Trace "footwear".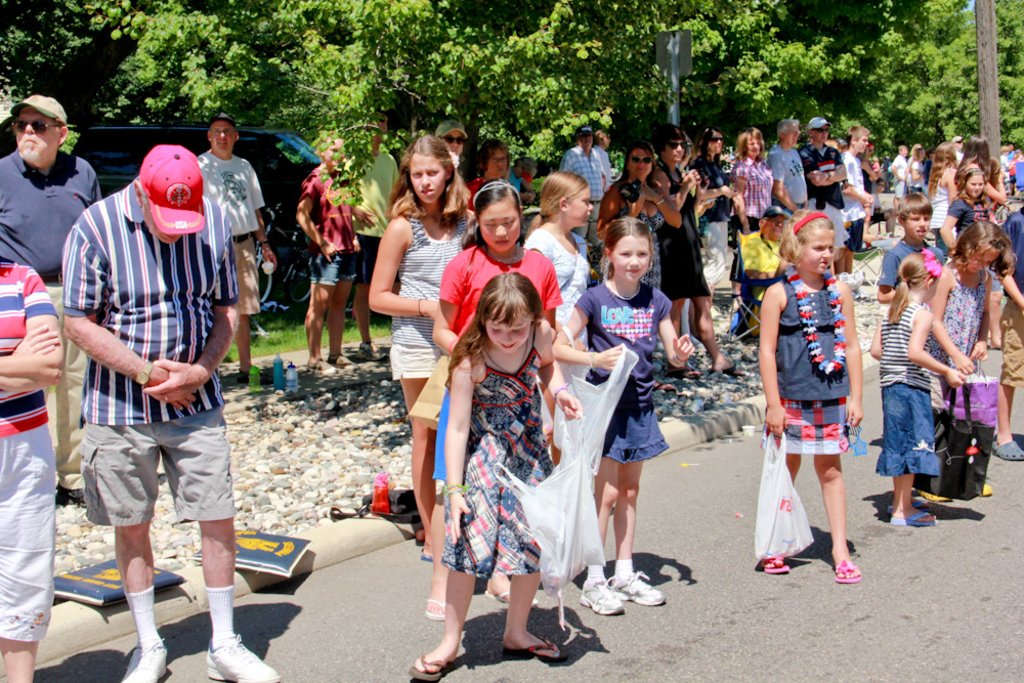
Traced to [left=761, top=554, right=791, bottom=572].
